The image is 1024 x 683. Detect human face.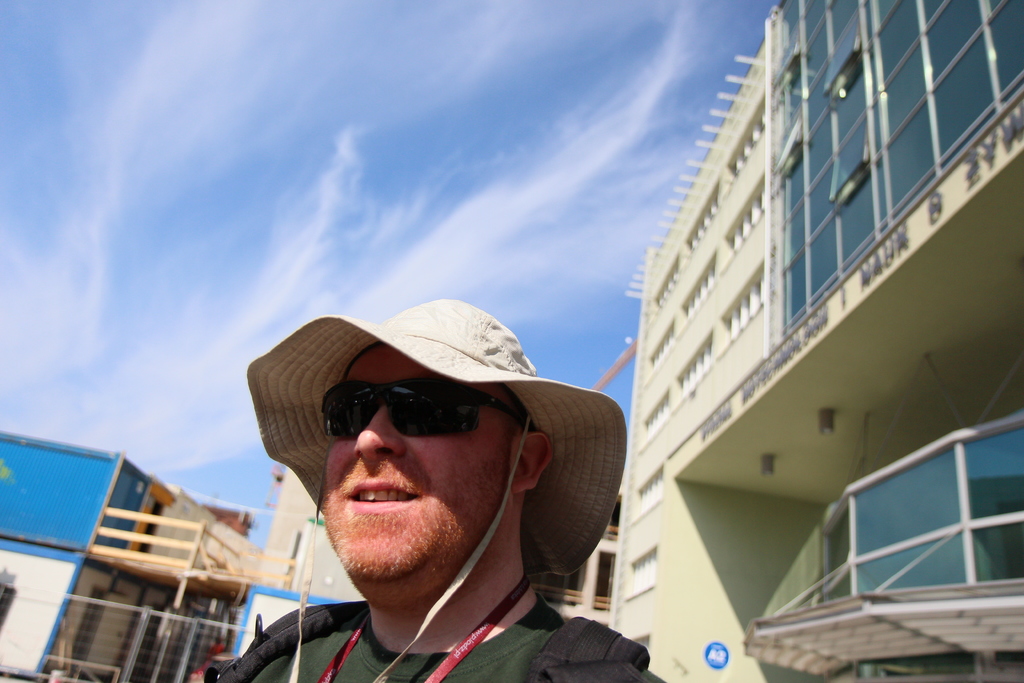
Detection: bbox=(319, 343, 512, 579).
